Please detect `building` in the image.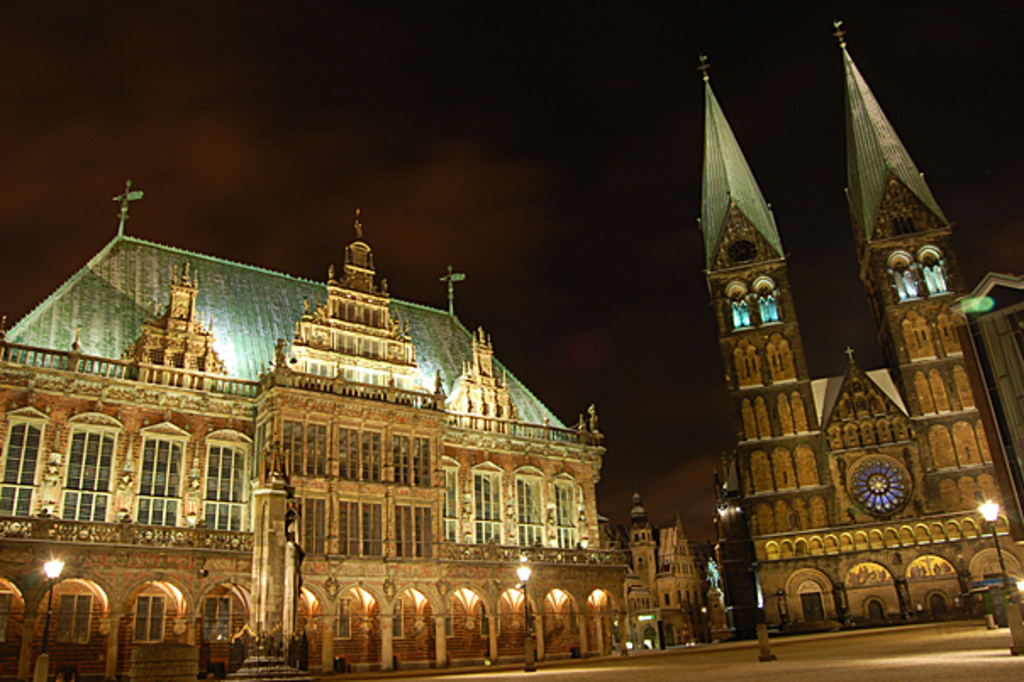
[x1=968, y1=273, x2=1022, y2=509].
